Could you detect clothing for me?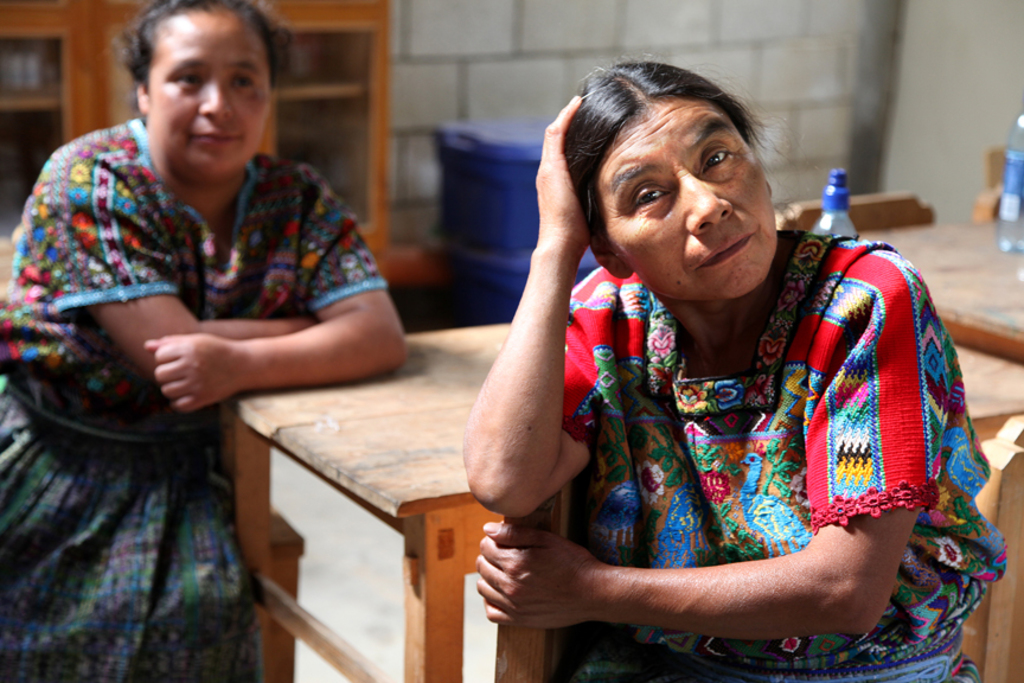
Detection result: Rect(0, 106, 386, 682).
